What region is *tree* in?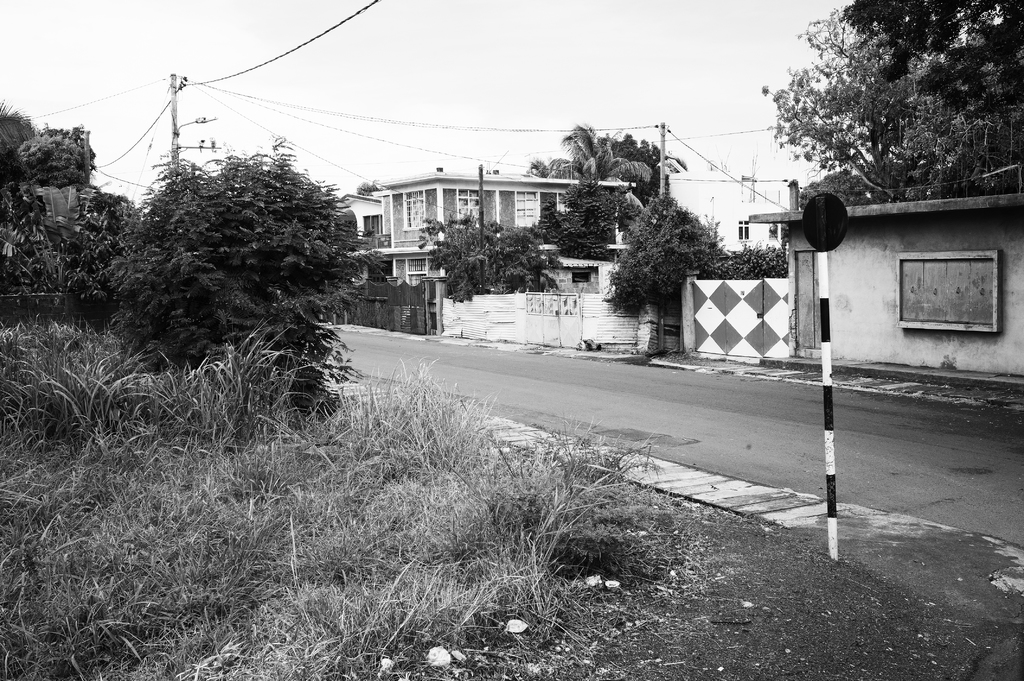
[x1=88, y1=88, x2=381, y2=449].
